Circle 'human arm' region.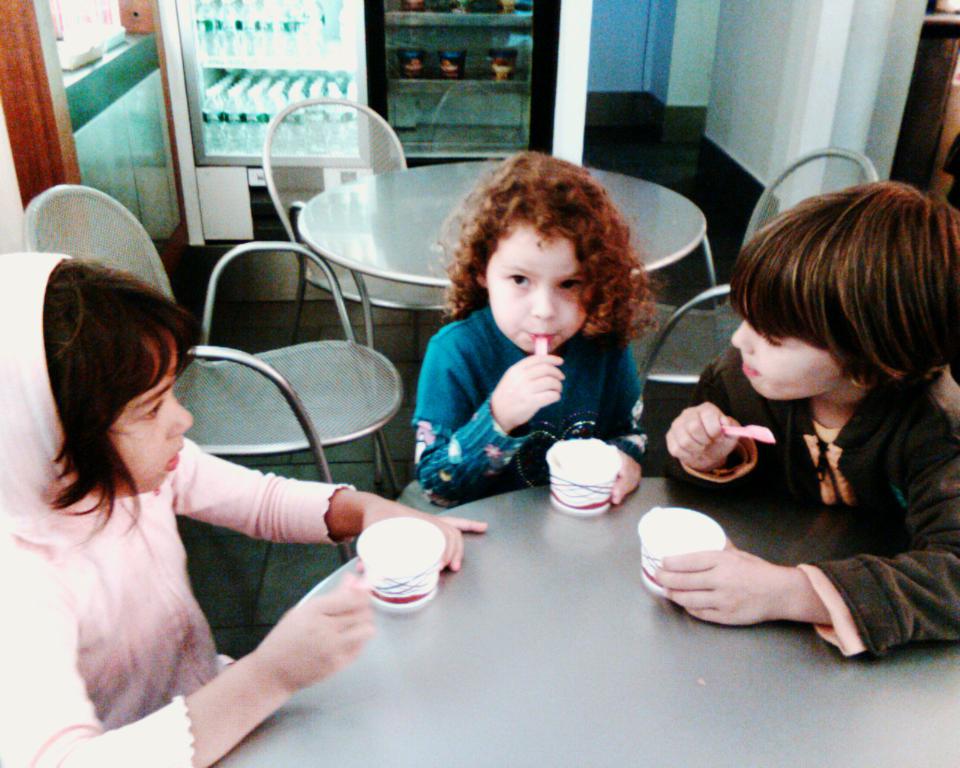
Region: 640, 373, 959, 661.
